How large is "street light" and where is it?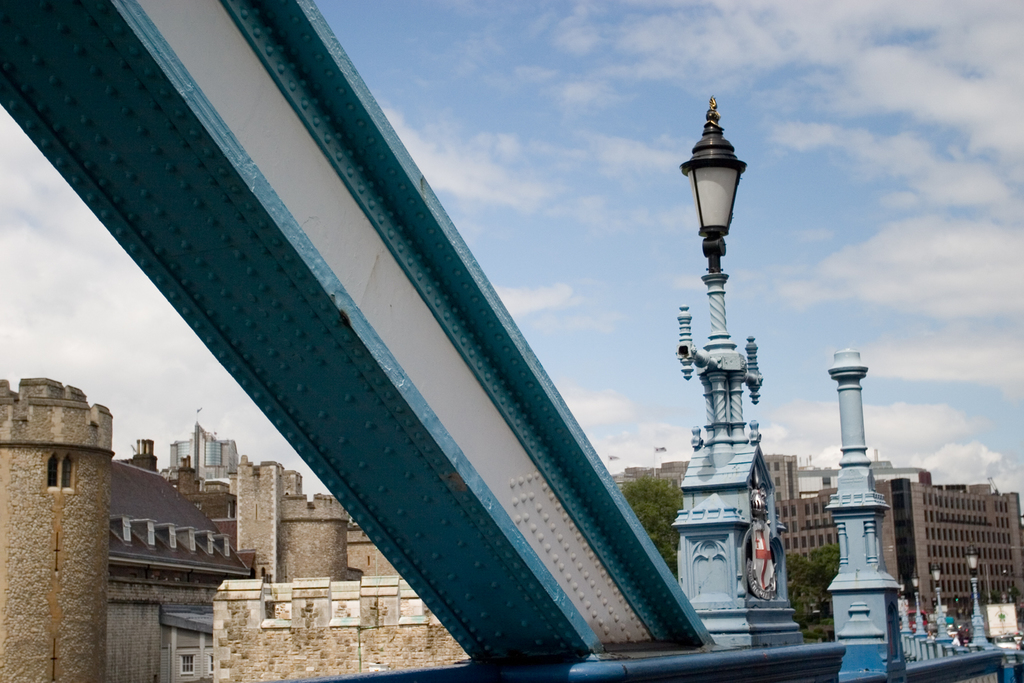
Bounding box: locate(915, 572, 931, 638).
